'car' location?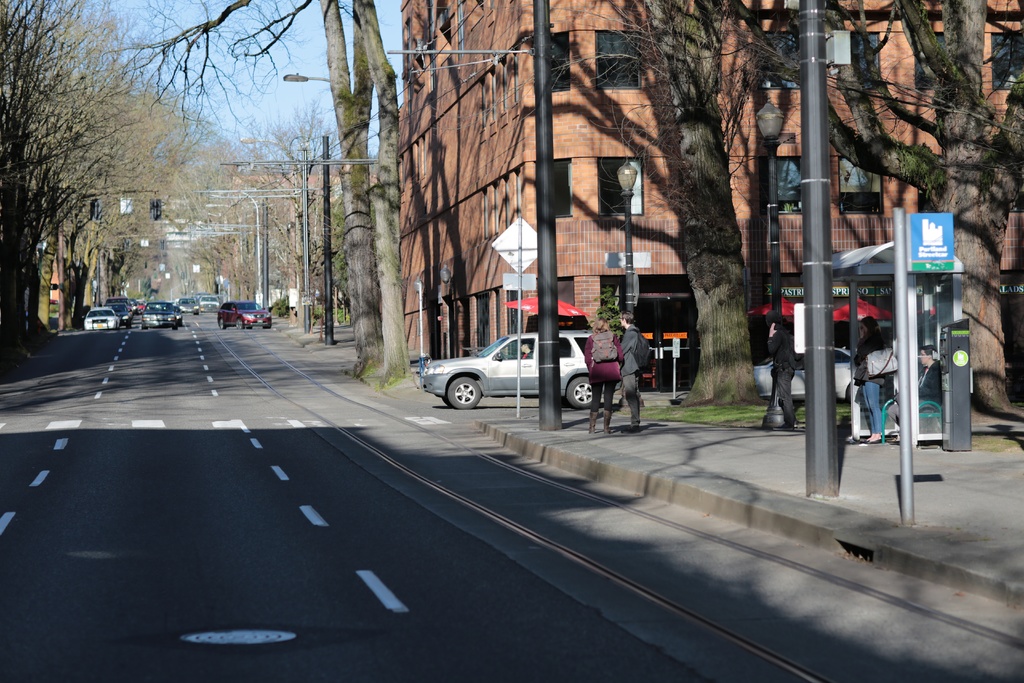
{"x1": 749, "y1": 341, "x2": 883, "y2": 404}
